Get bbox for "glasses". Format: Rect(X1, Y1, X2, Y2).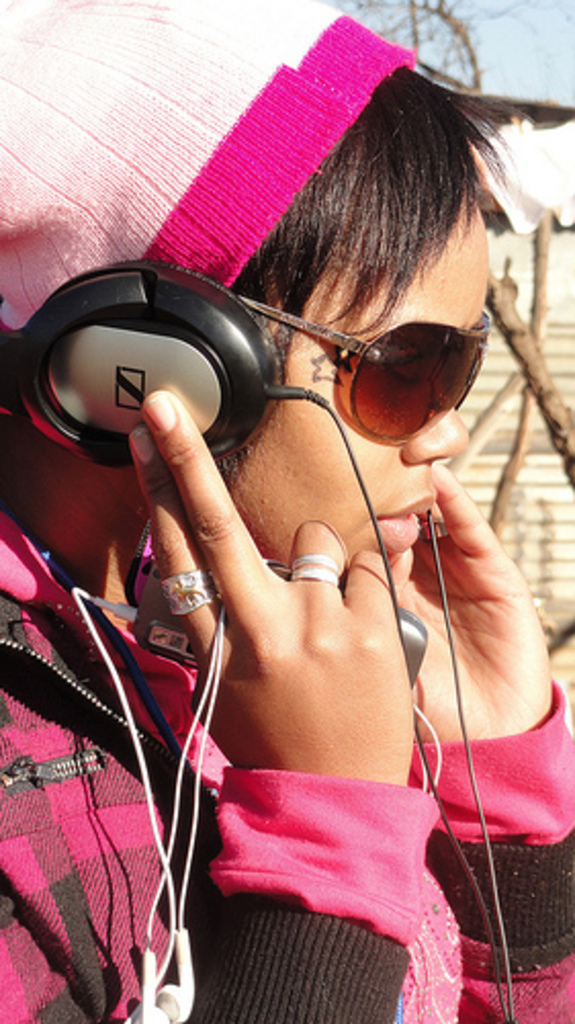
Rect(160, 295, 507, 444).
